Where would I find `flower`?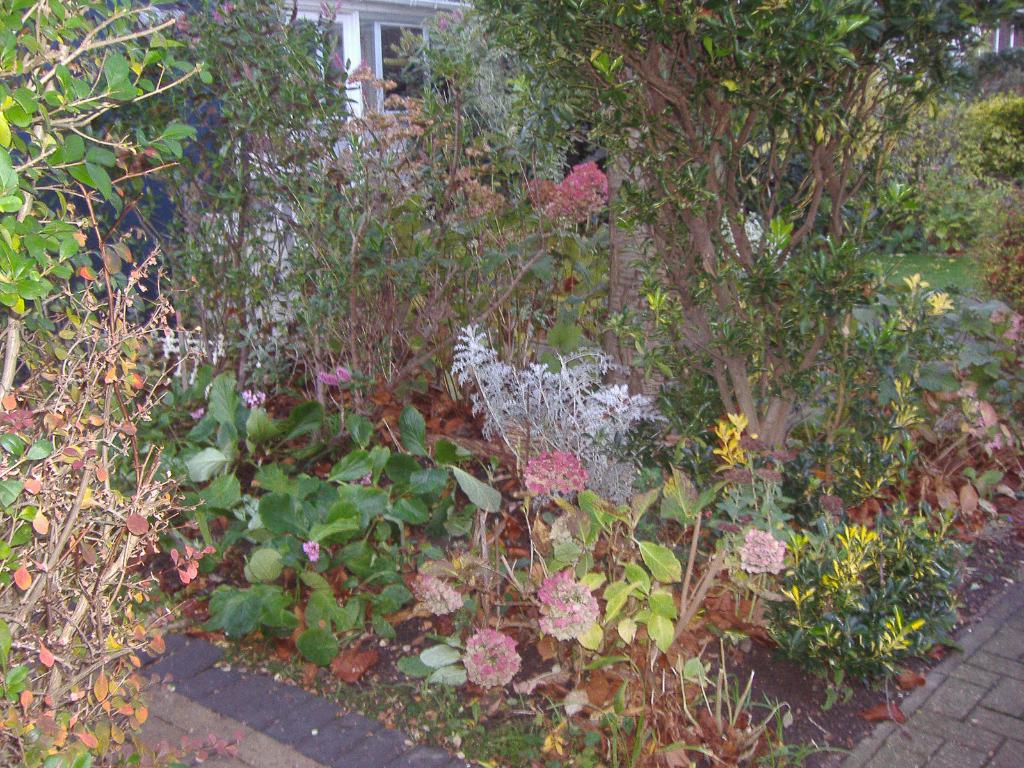
At left=456, top=168, right=499, bottom=209.
